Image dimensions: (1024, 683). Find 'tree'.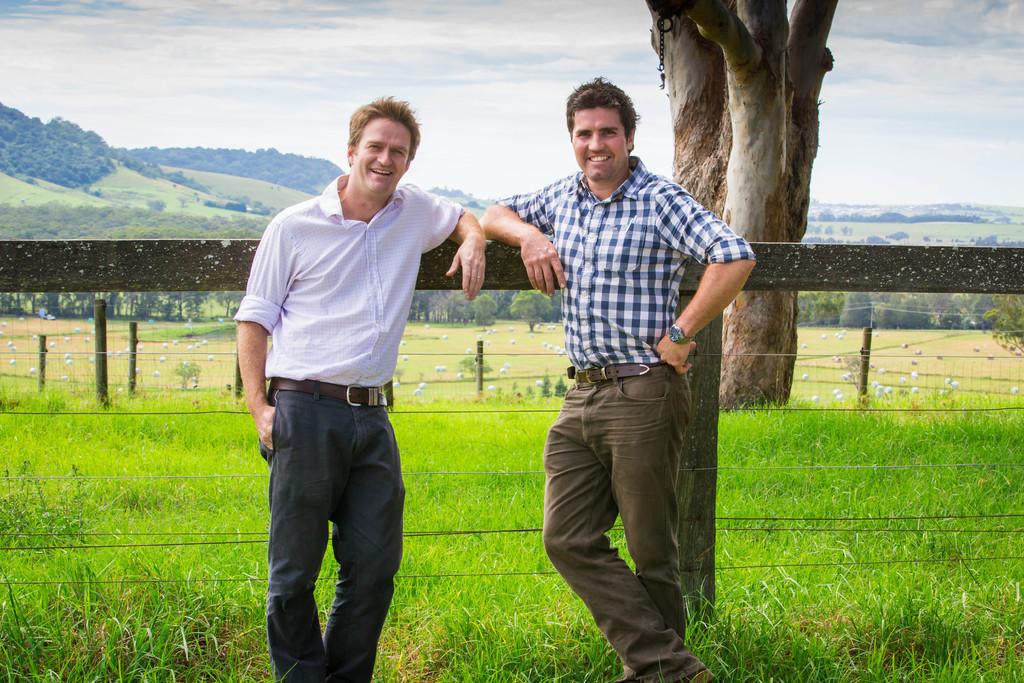
select_region(0, 283, 244, 311).
